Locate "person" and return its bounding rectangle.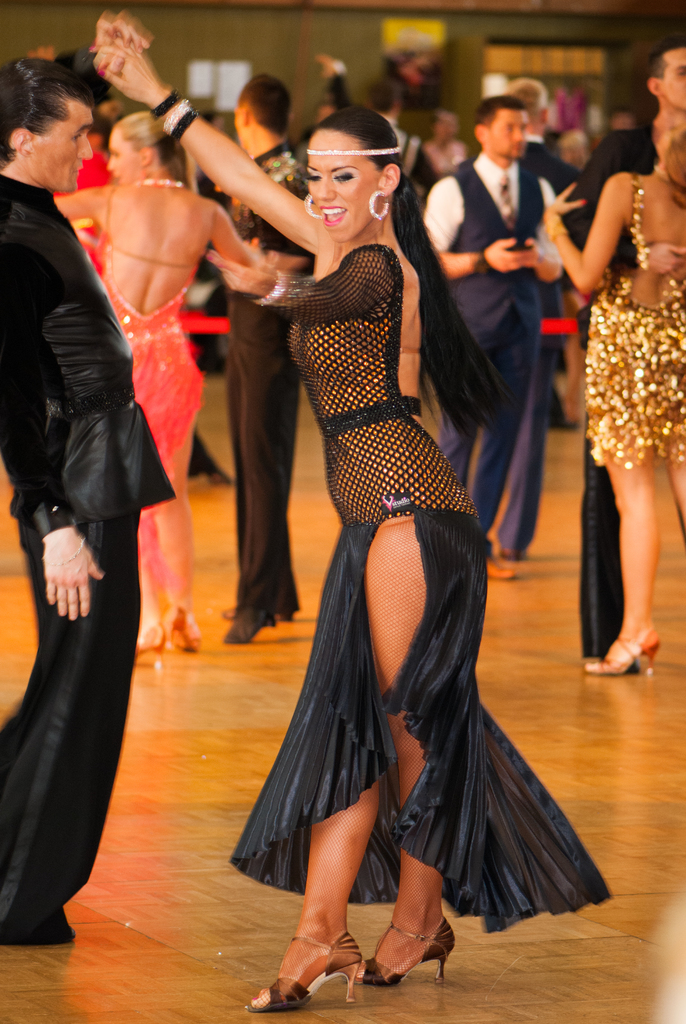
<box>580,41,685,672</box>.
